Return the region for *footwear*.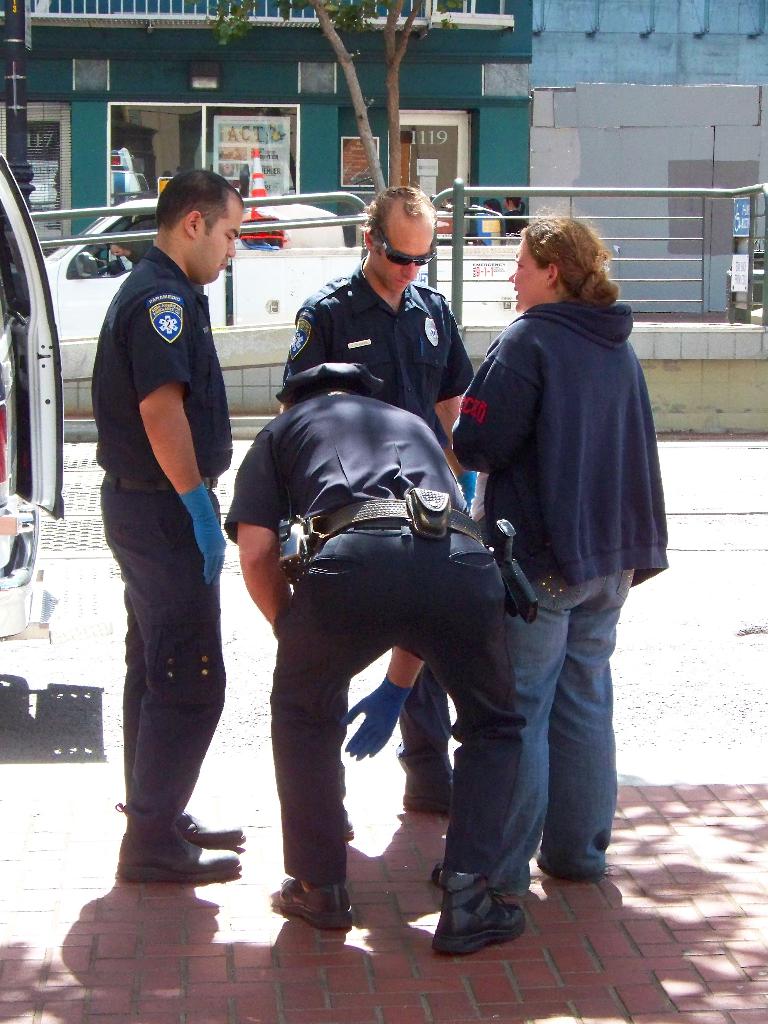
bbox(269, 872, 357, 932).
